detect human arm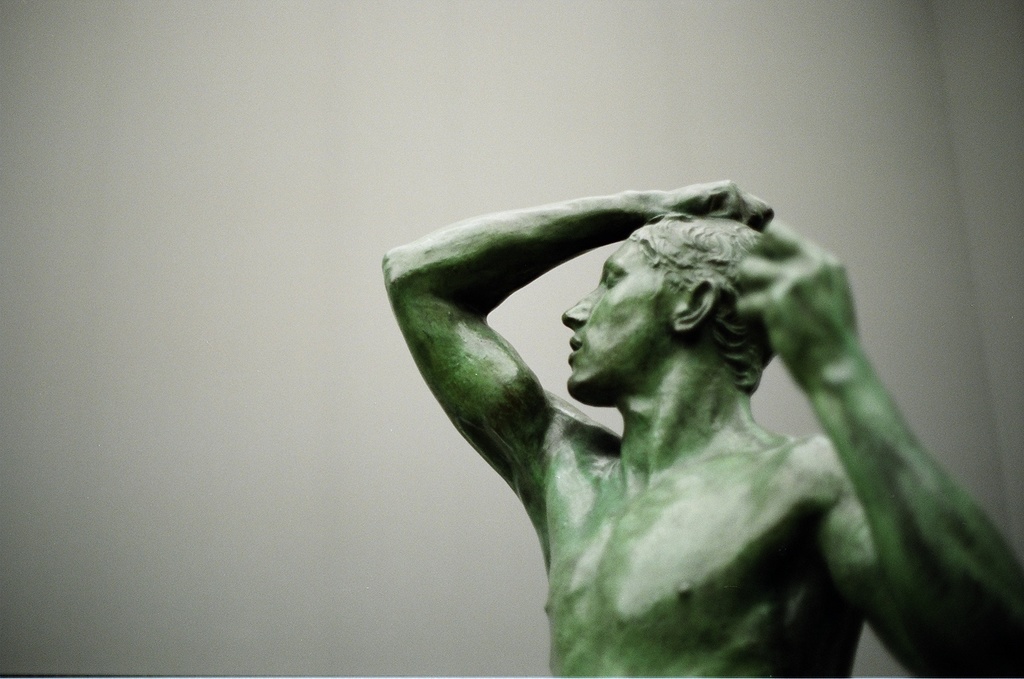
BBox(378, 179, 773, 488)
